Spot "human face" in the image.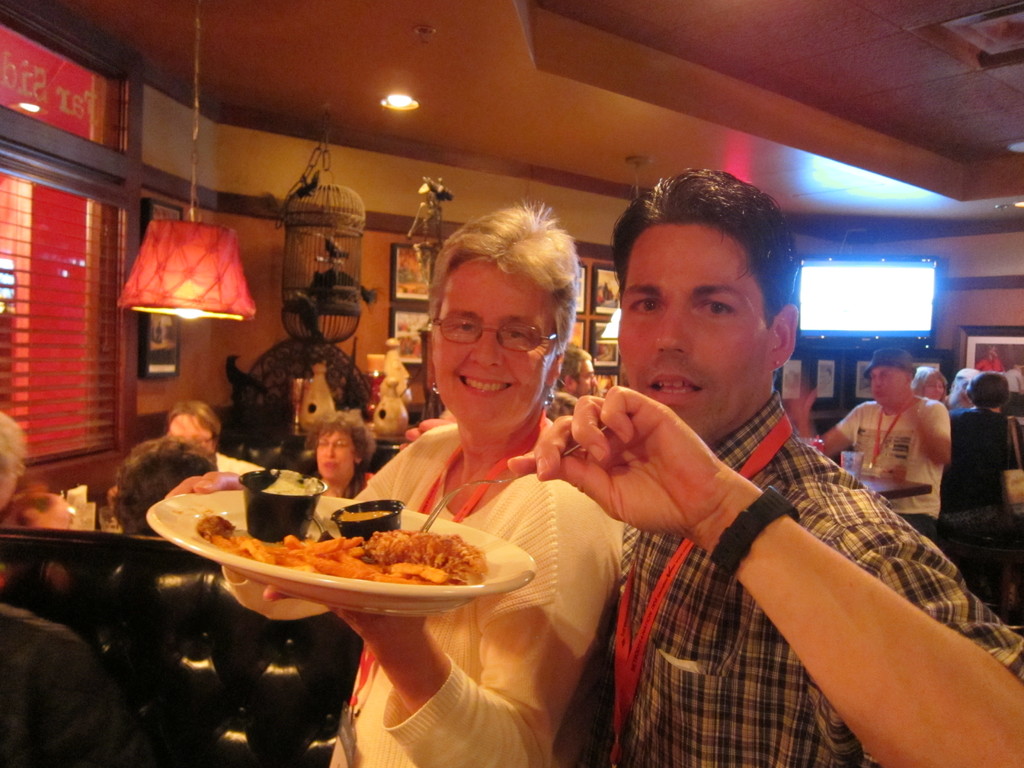
"human face" found at 431,257,554,436.
